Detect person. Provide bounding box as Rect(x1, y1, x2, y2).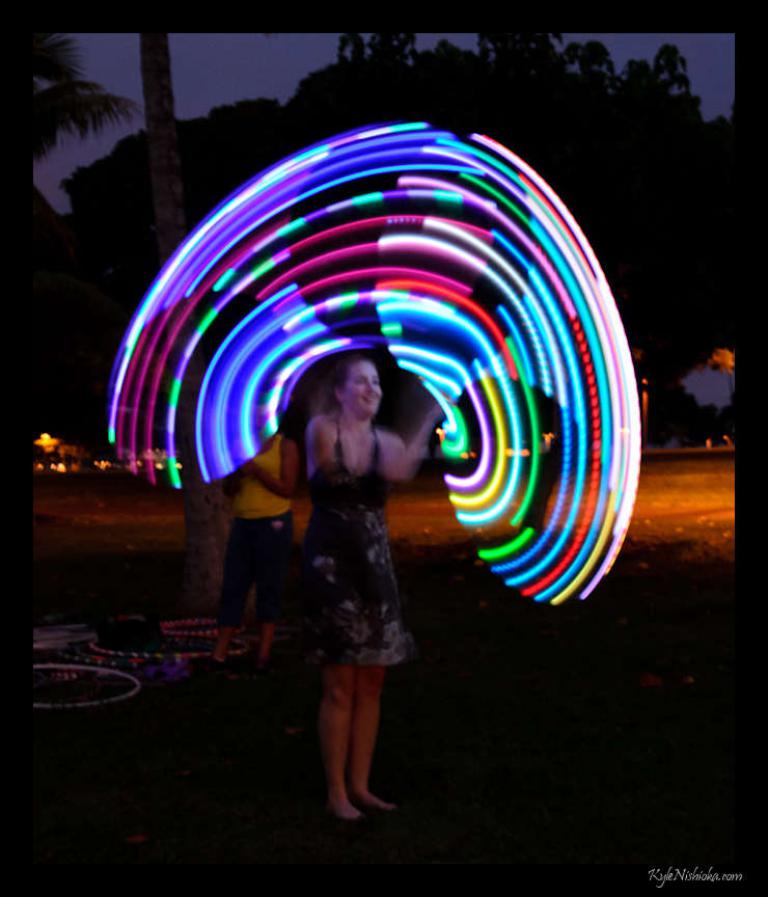
Rect(194, 429, 299, 678).
